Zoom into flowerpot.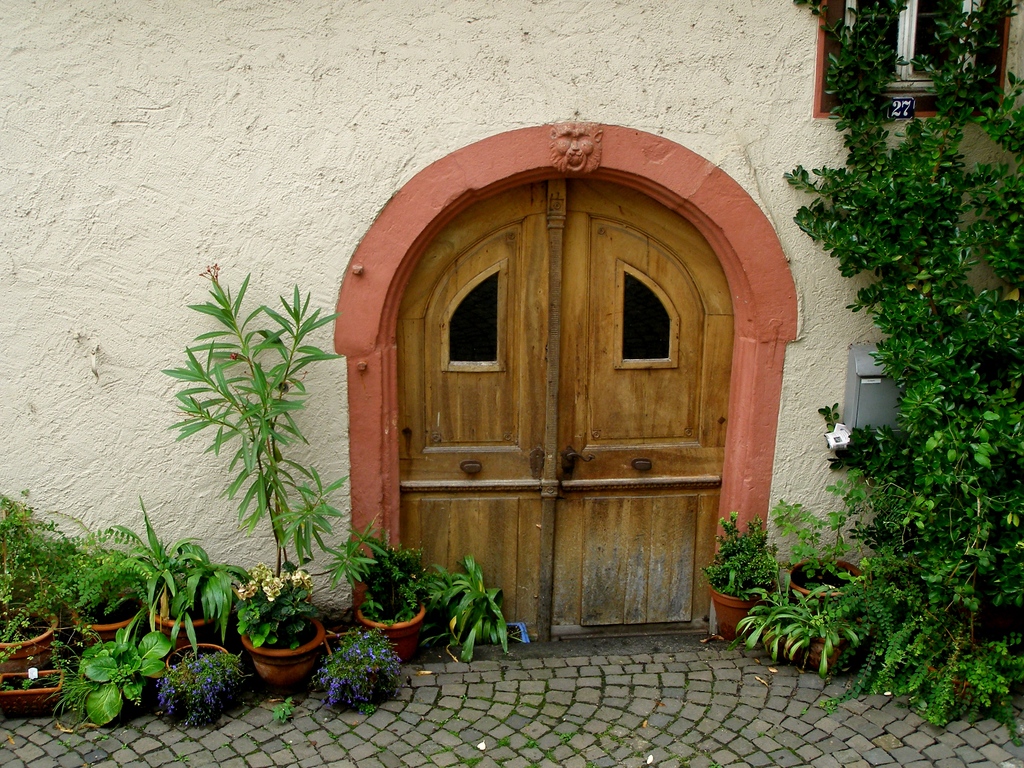
Zoom target: x1=354, y1=593, x2=428, y2=660.
